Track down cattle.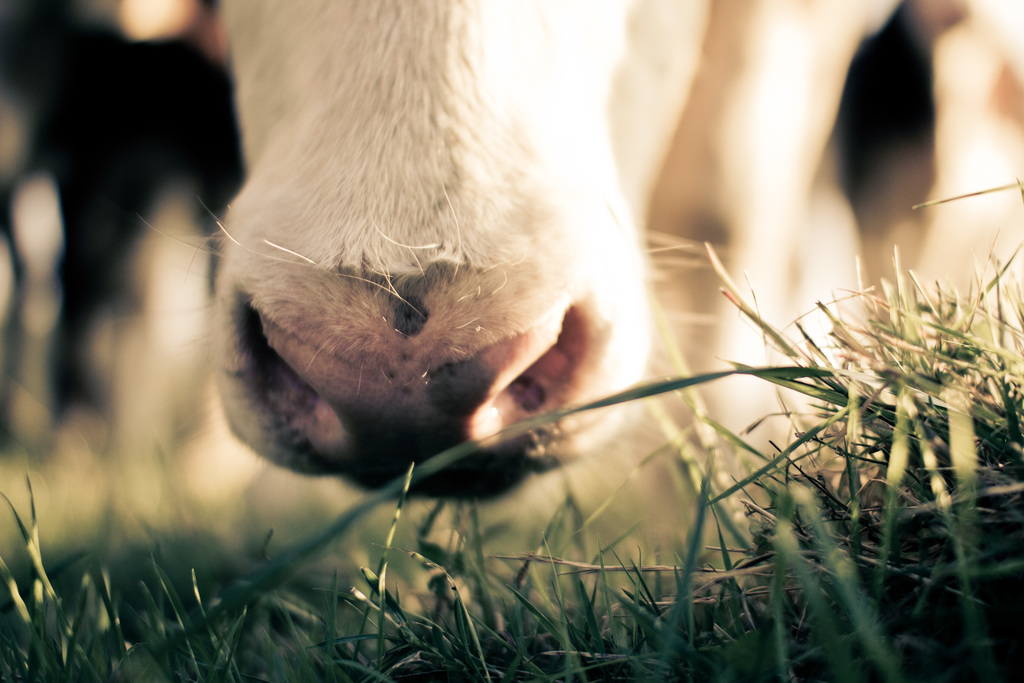
Tracked to rect(0, 6, 1023, 586).
